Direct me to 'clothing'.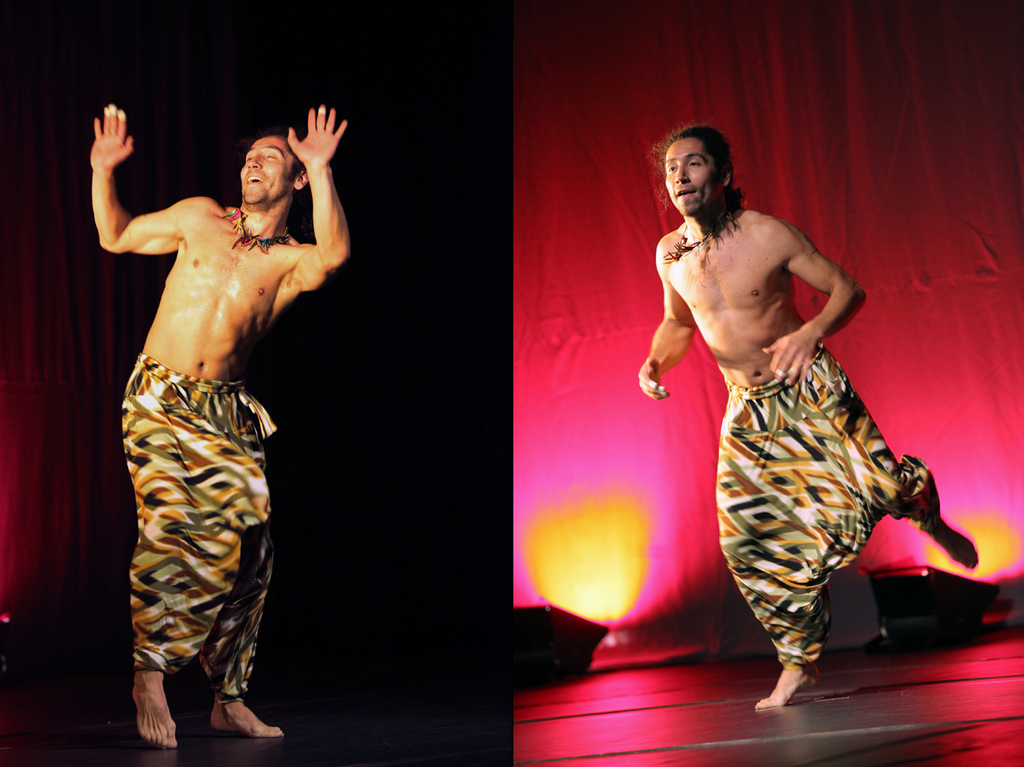
Direction: (716,344,942,667).
